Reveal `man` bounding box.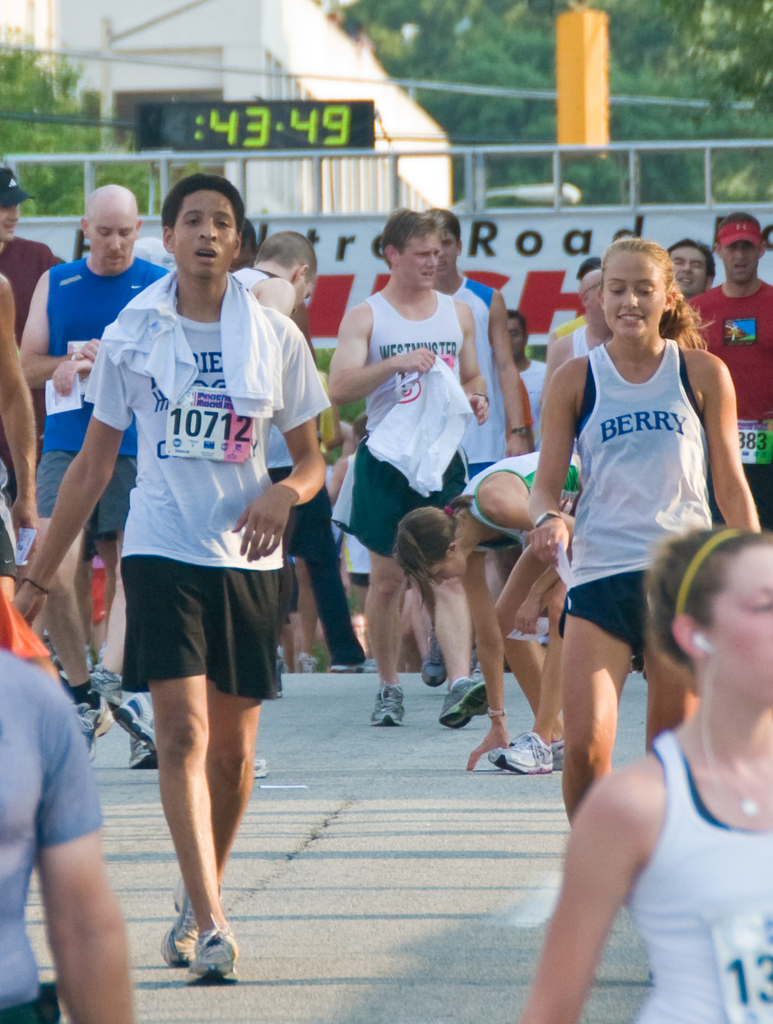
Revealed: rect(21, 183, 169, 740).
